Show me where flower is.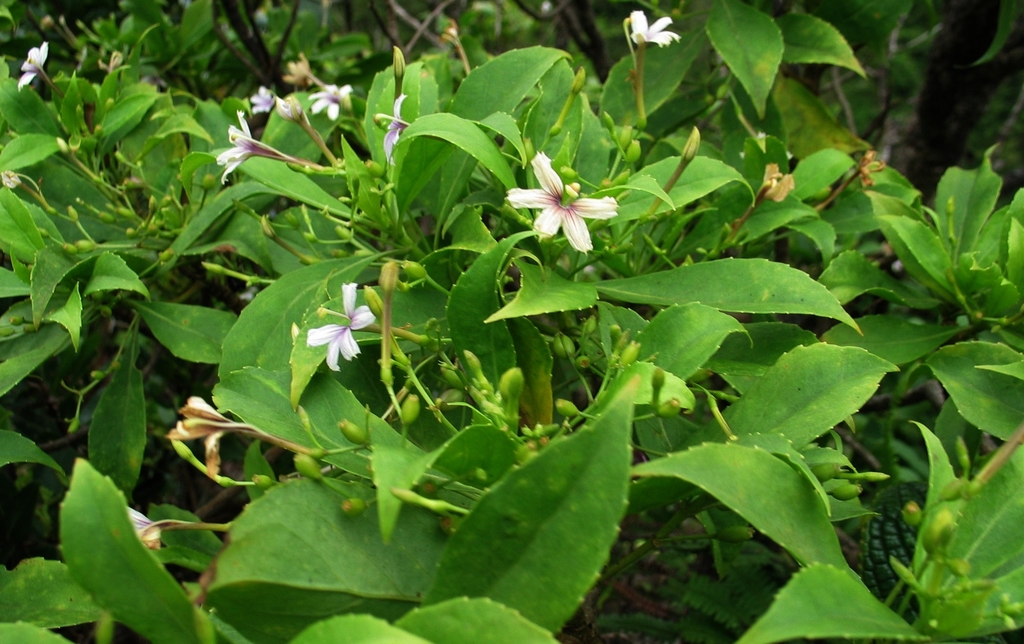
flower is at box=[215, 108, 291, 185].
